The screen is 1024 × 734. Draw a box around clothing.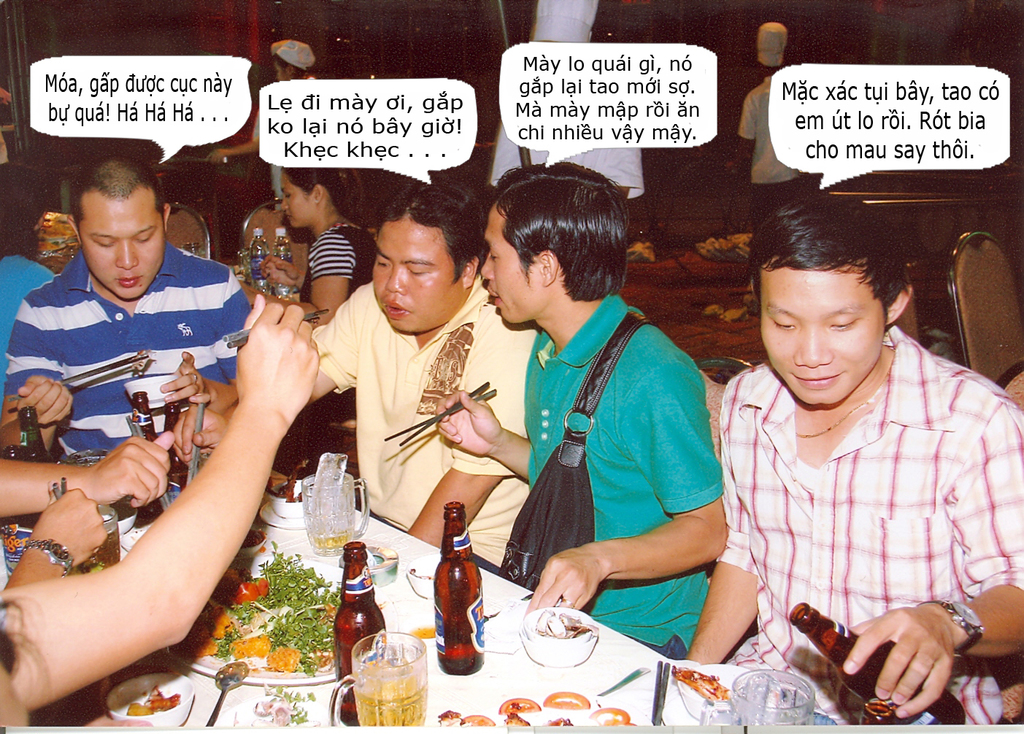
(291,220,372,324).
